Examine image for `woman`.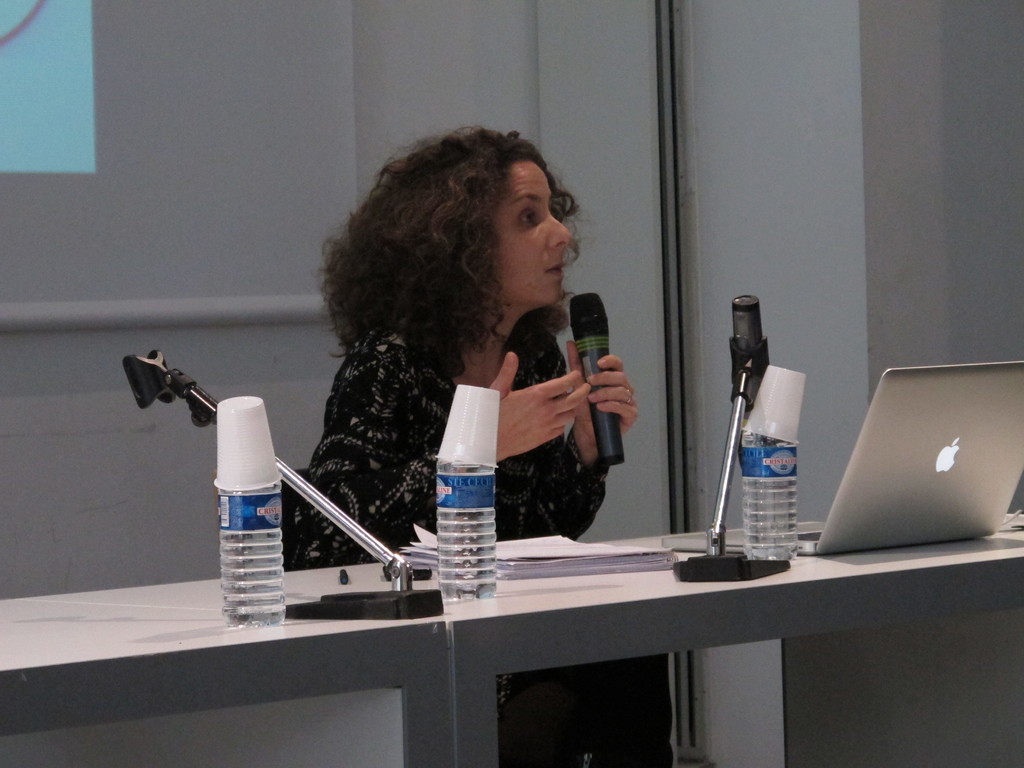
Examination result: pyautogui.locateOnScreen(291, 131, 672, 767).
